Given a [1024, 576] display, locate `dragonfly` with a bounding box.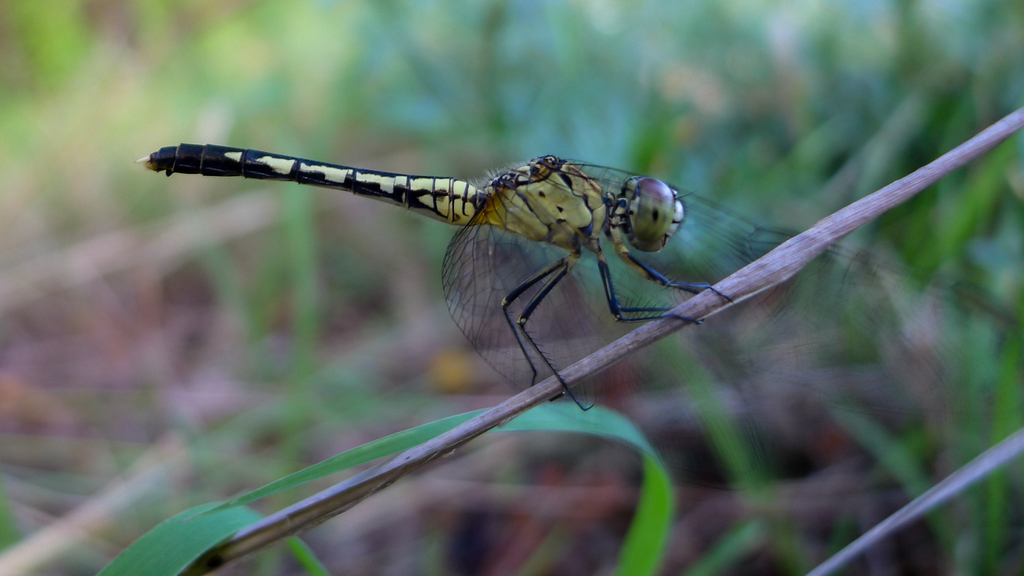
Located: pyautogui.locateOnScreen(140, 143, 861, 408).
